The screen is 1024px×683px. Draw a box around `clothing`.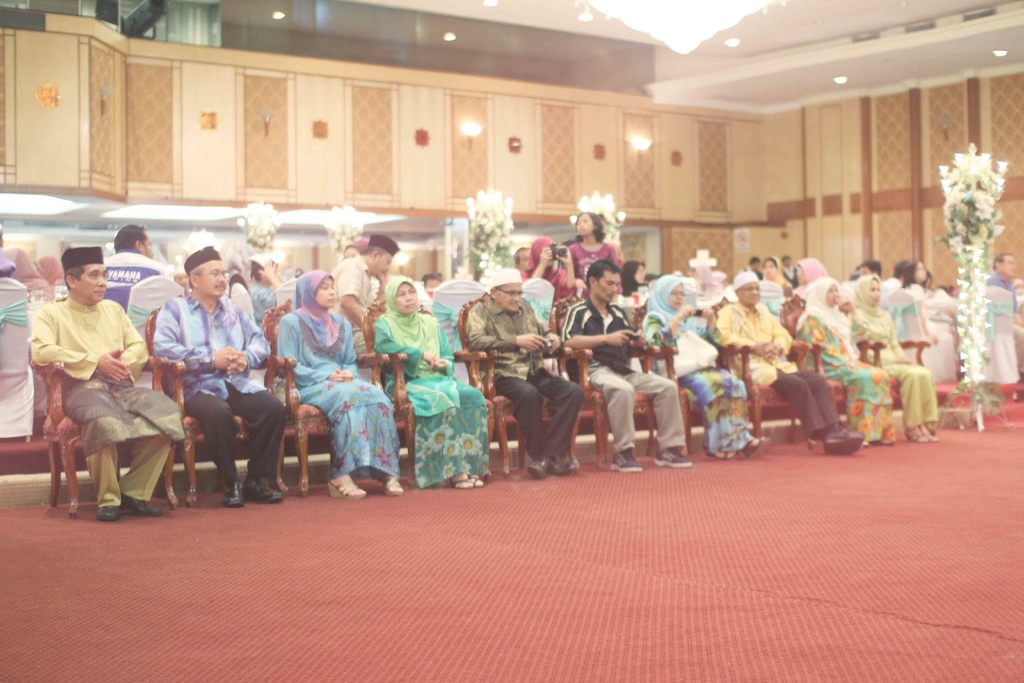
locate(28, 255, 156, 500).
